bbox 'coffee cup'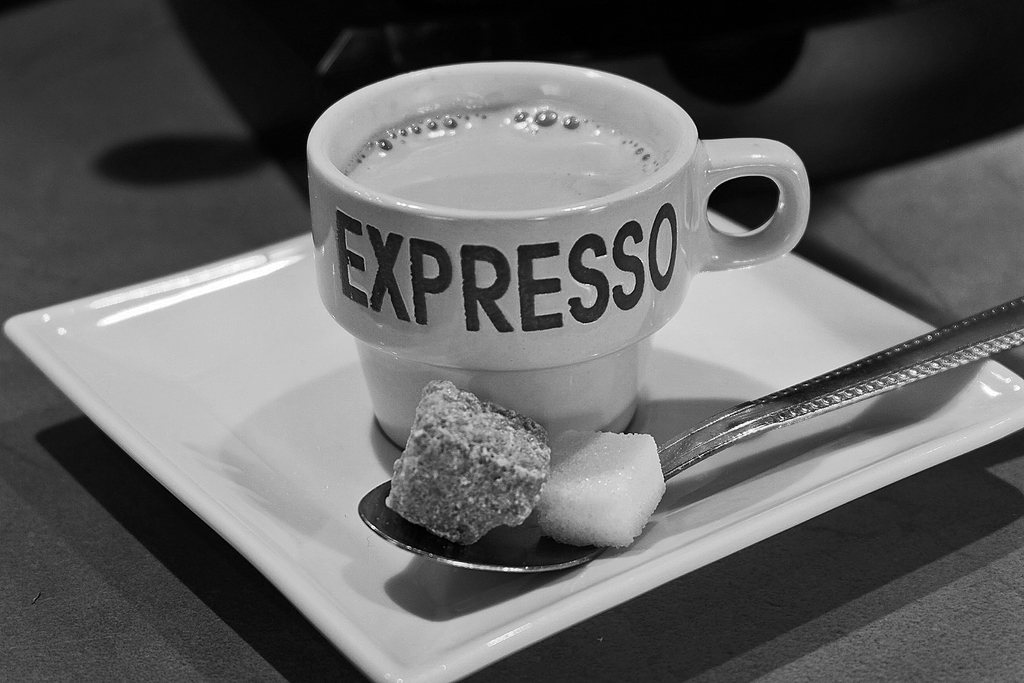
[304, 62, 810, 451]
